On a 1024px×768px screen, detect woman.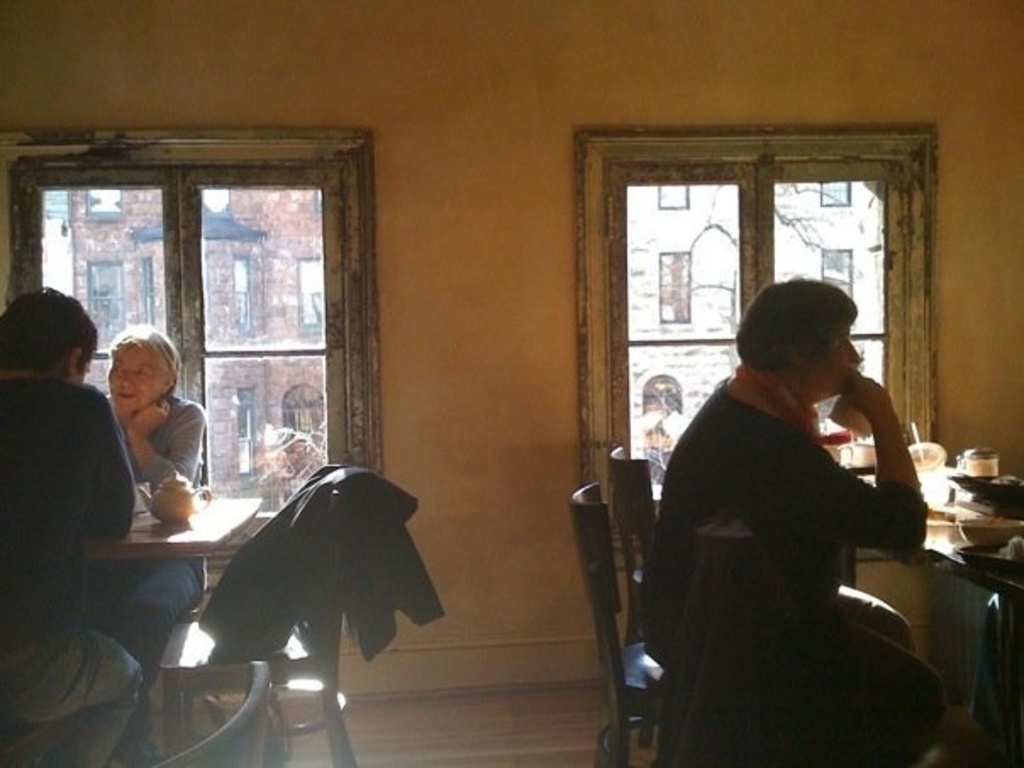
<bbox>90, 322, 210, 668</bbox>.
